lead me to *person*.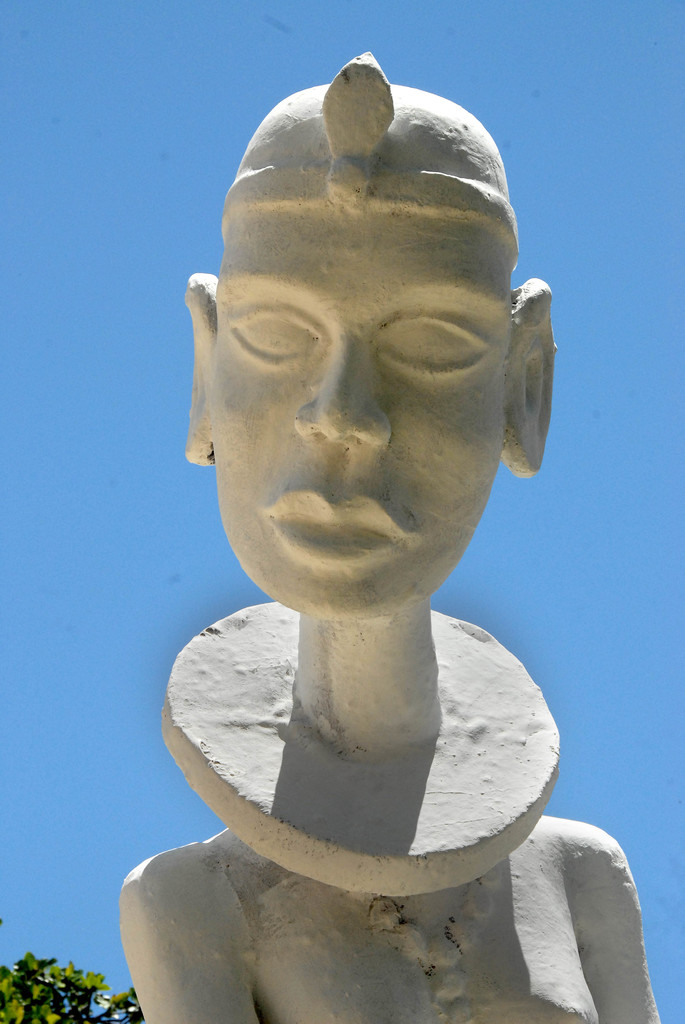
Lead to select_region(138, 41, 602, 1016).
